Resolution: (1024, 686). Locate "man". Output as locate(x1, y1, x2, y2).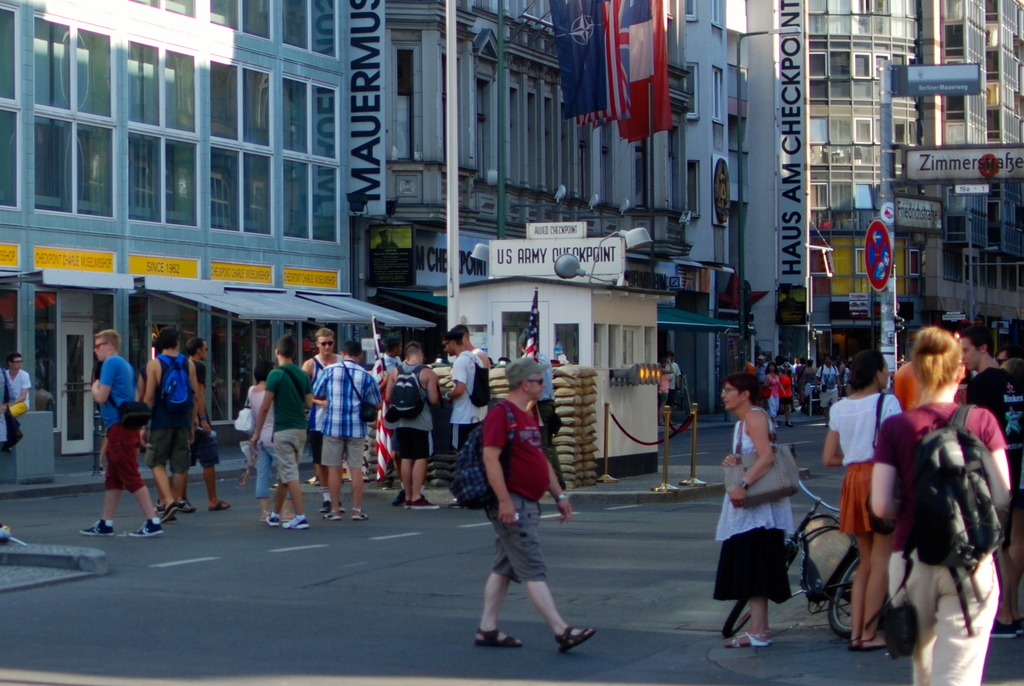
locate(439, 327, 488, 507).
